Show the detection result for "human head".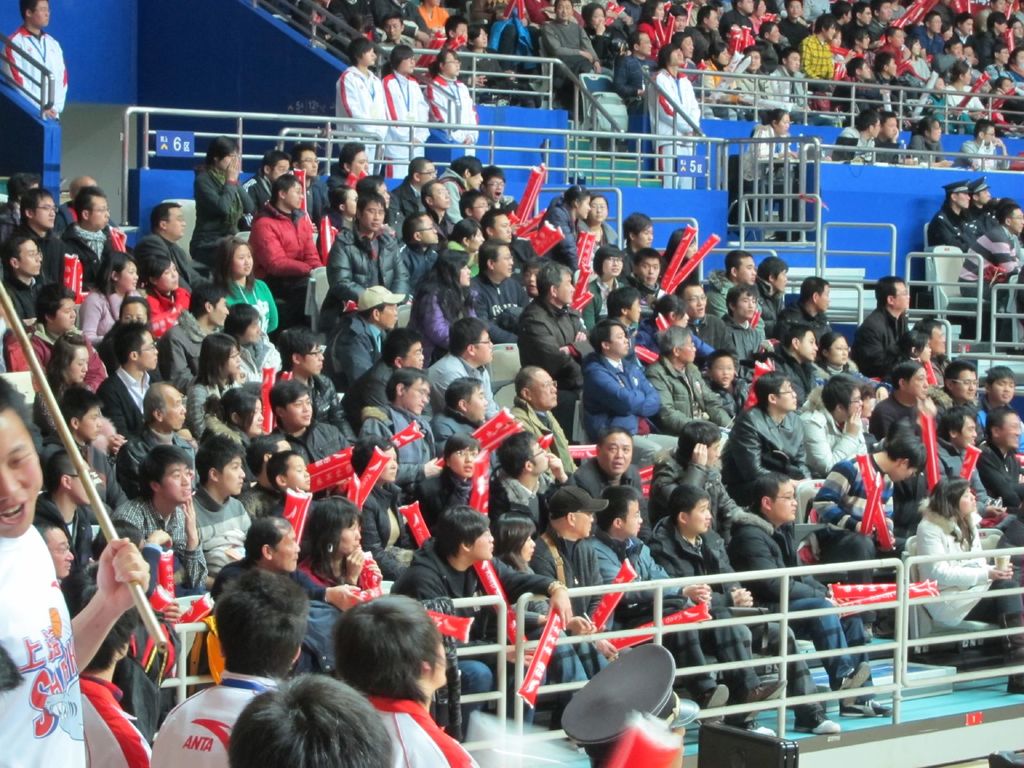
(x1=669, y1=486, x2=713, y2=532).
